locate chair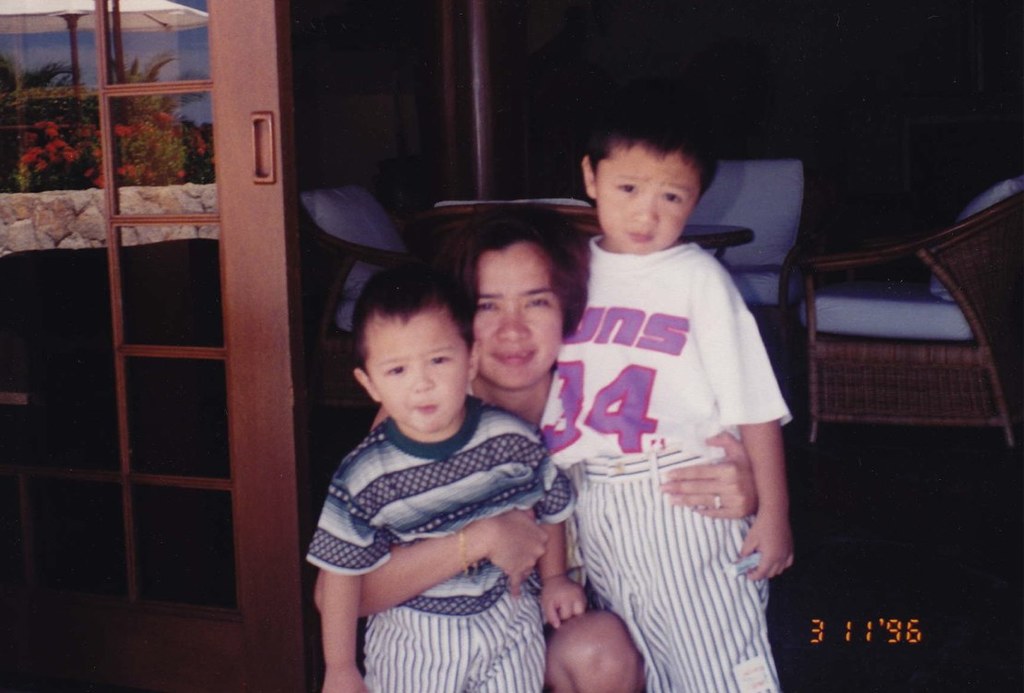
292, 185, 459, 451
